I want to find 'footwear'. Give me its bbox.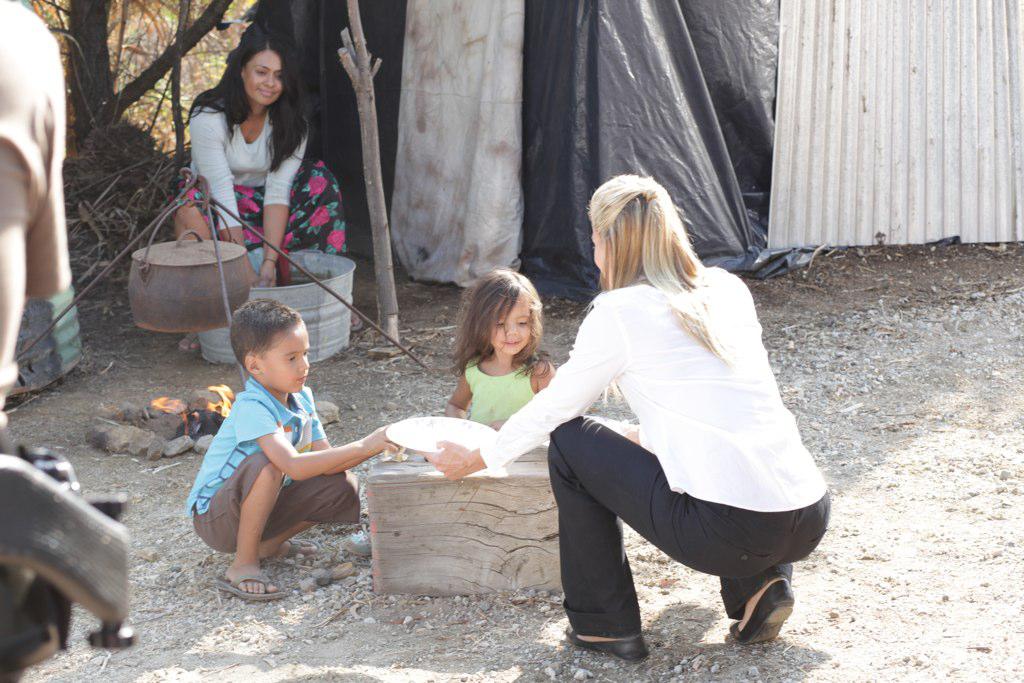
(217,570,283,599).
